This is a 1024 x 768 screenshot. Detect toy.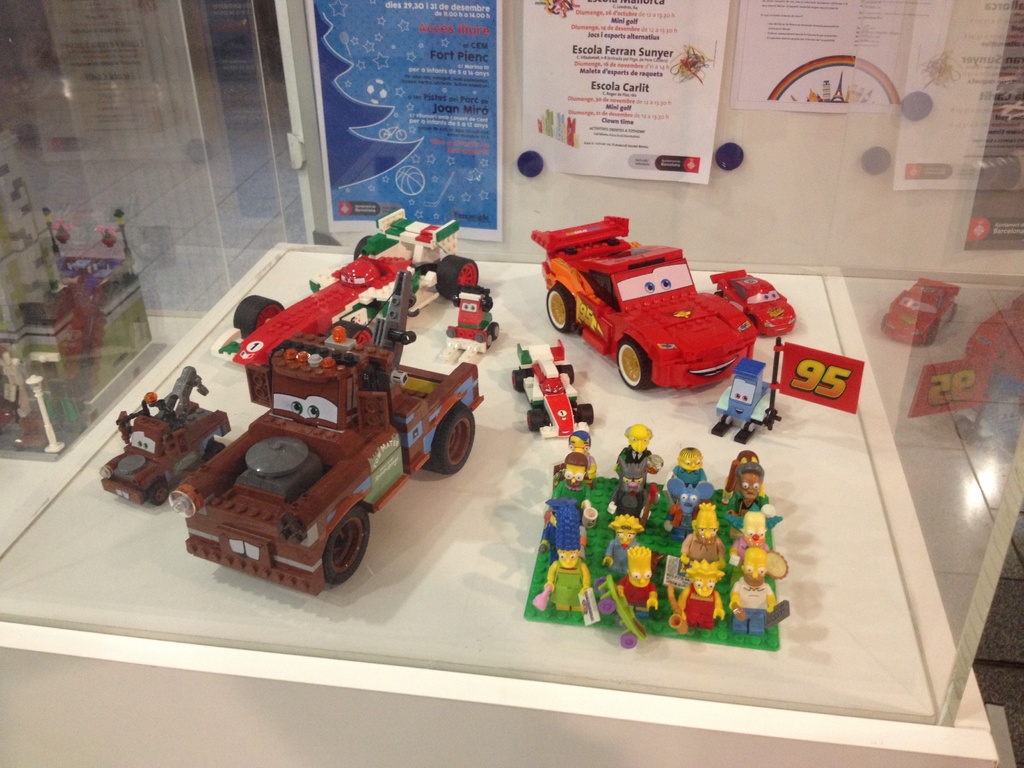
BBox(345, 203, 504, 310).
